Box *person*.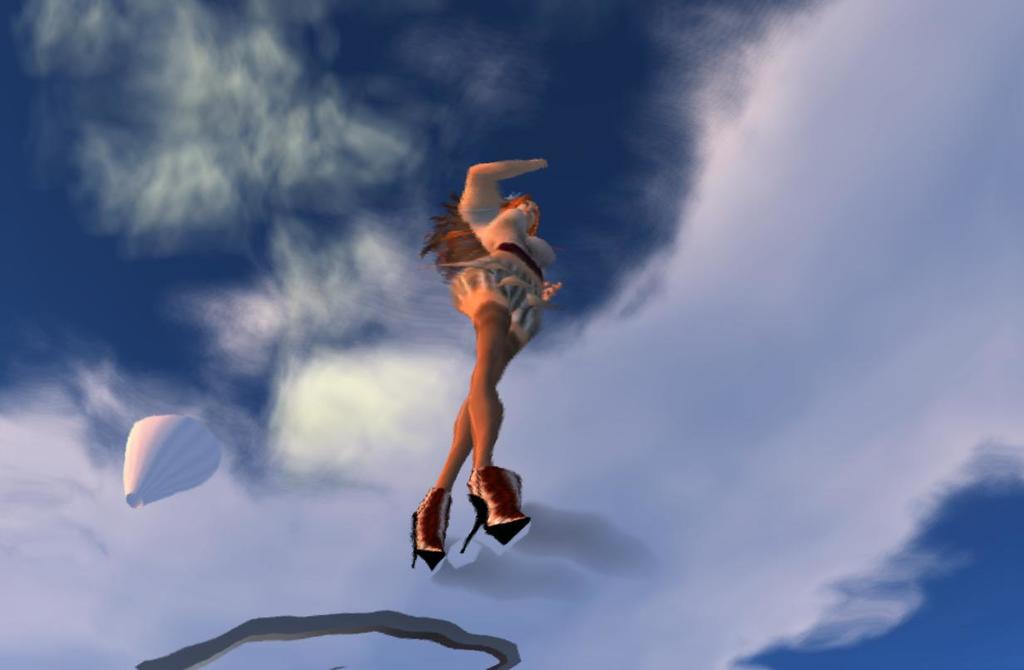
[x1=395, y1=153, x2=549, y2=579].
